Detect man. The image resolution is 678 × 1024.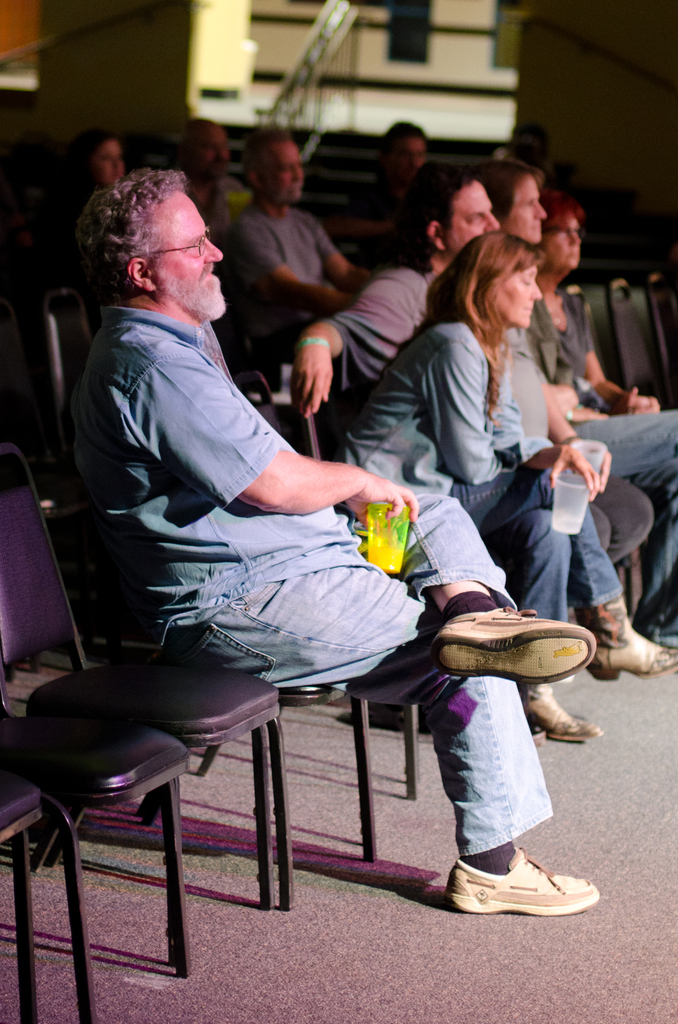
[290,145,677,612].
